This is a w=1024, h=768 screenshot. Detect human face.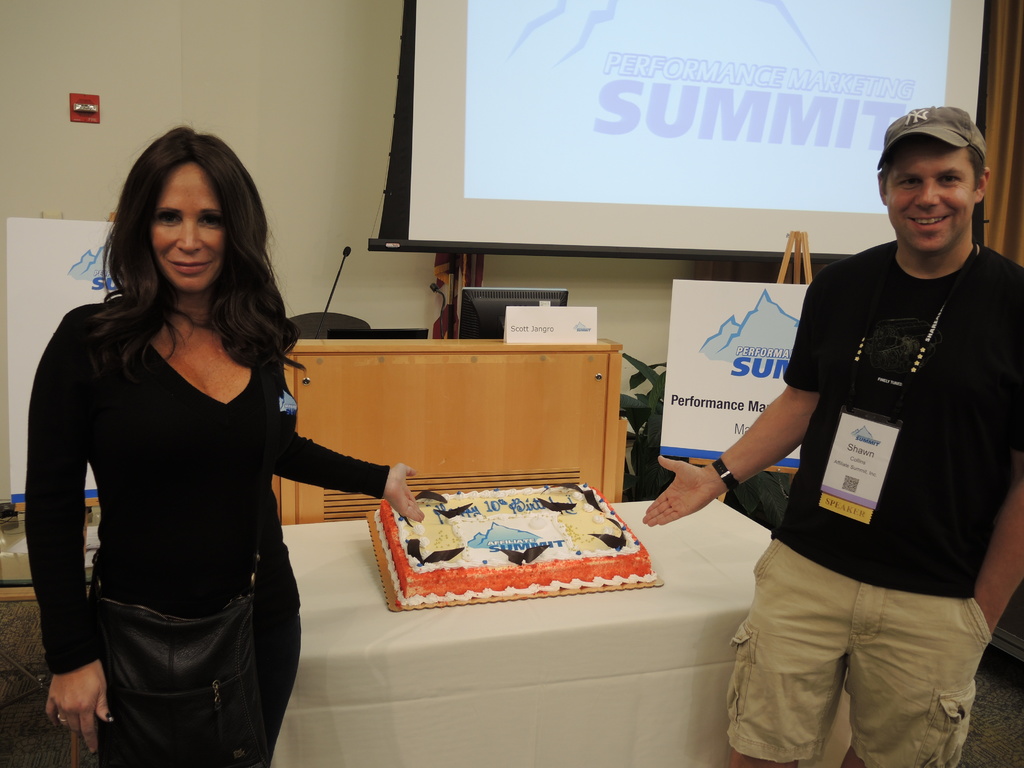
(x1=885, y1=134, x2=979, y2=251).
